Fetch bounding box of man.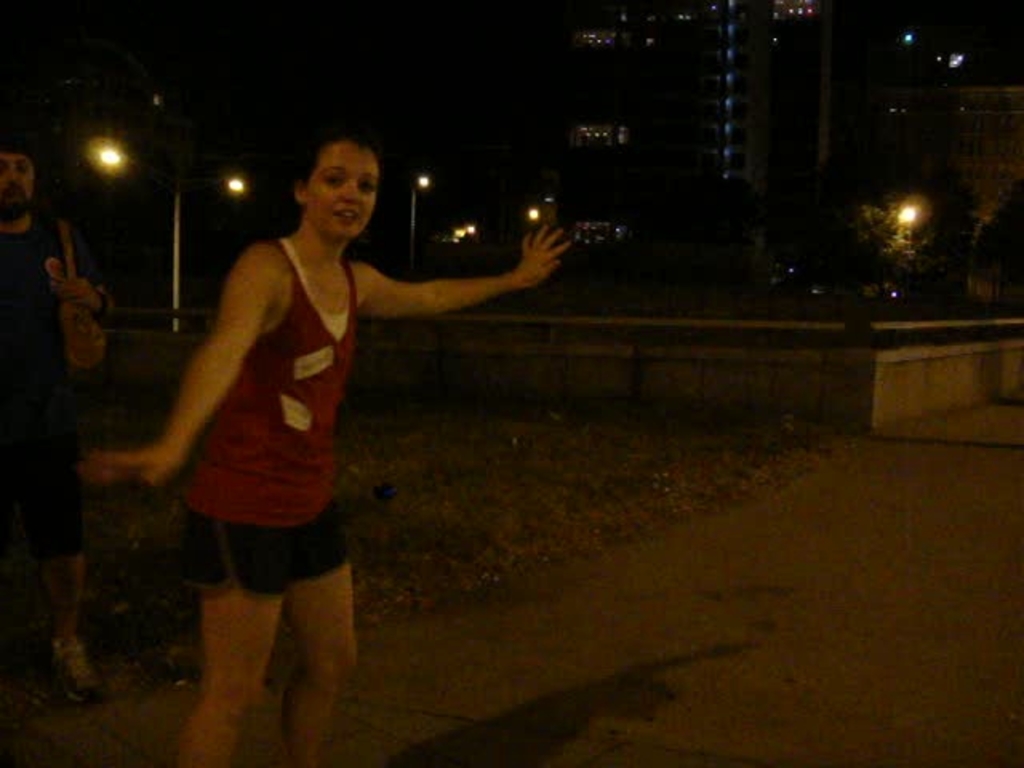
Bbox: 0 131 123 712.
